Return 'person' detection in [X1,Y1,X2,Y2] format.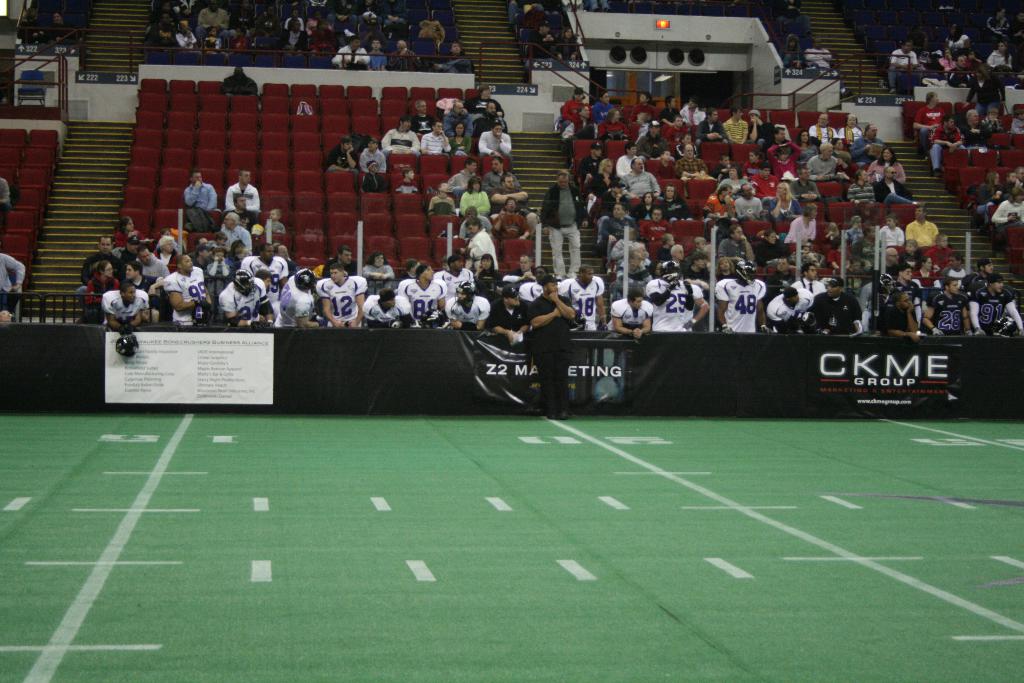
[909,110,1005,180].
